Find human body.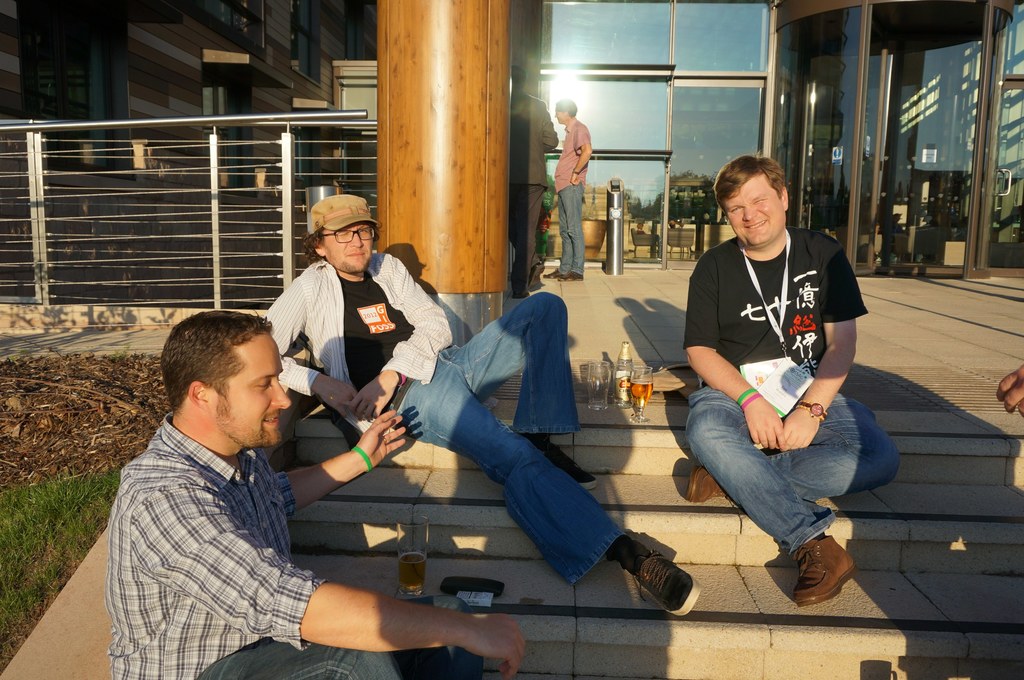
[x1=516, y1=62, x2=556, y2=303].
